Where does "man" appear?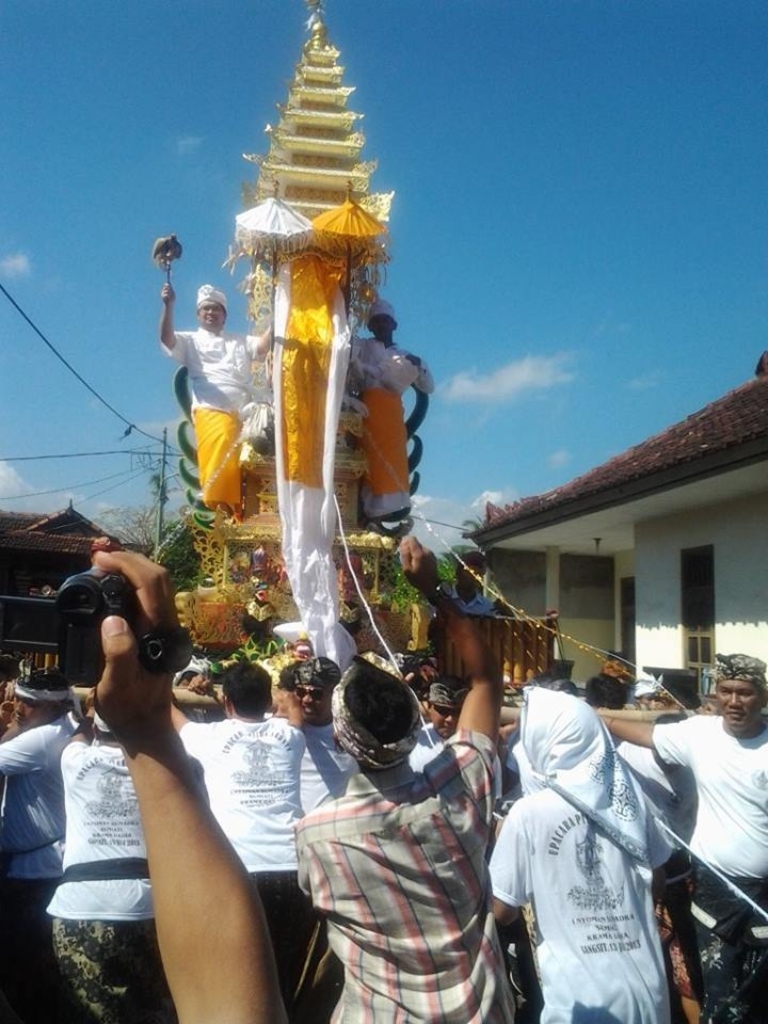
Appears at (x1=165, y1=667, x2=305, y2=933).
